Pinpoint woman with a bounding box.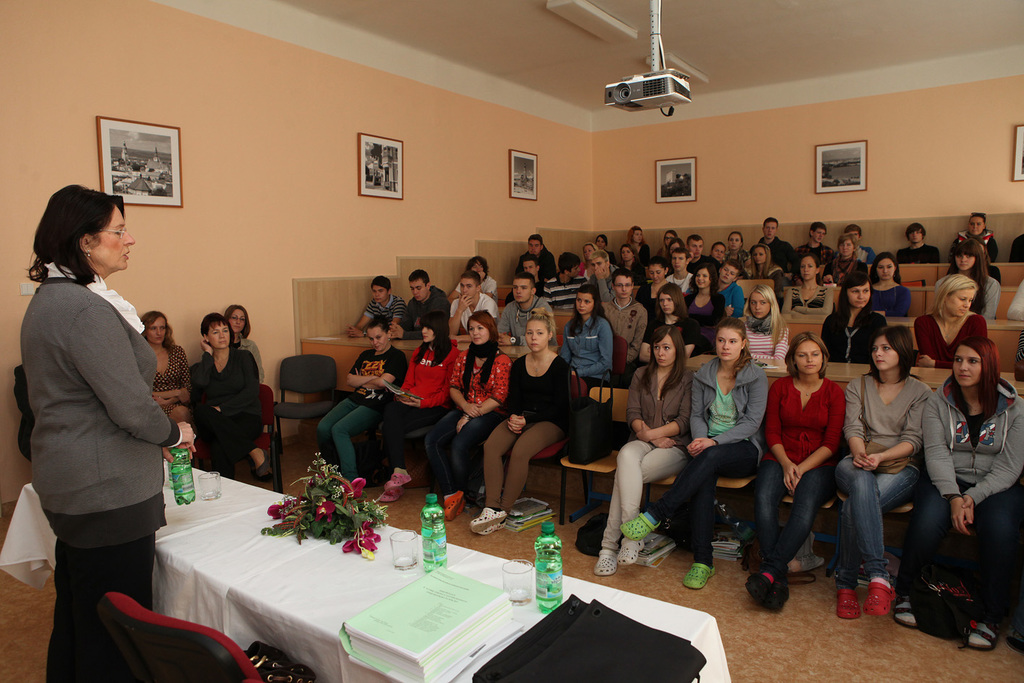
681/266/730/355.
